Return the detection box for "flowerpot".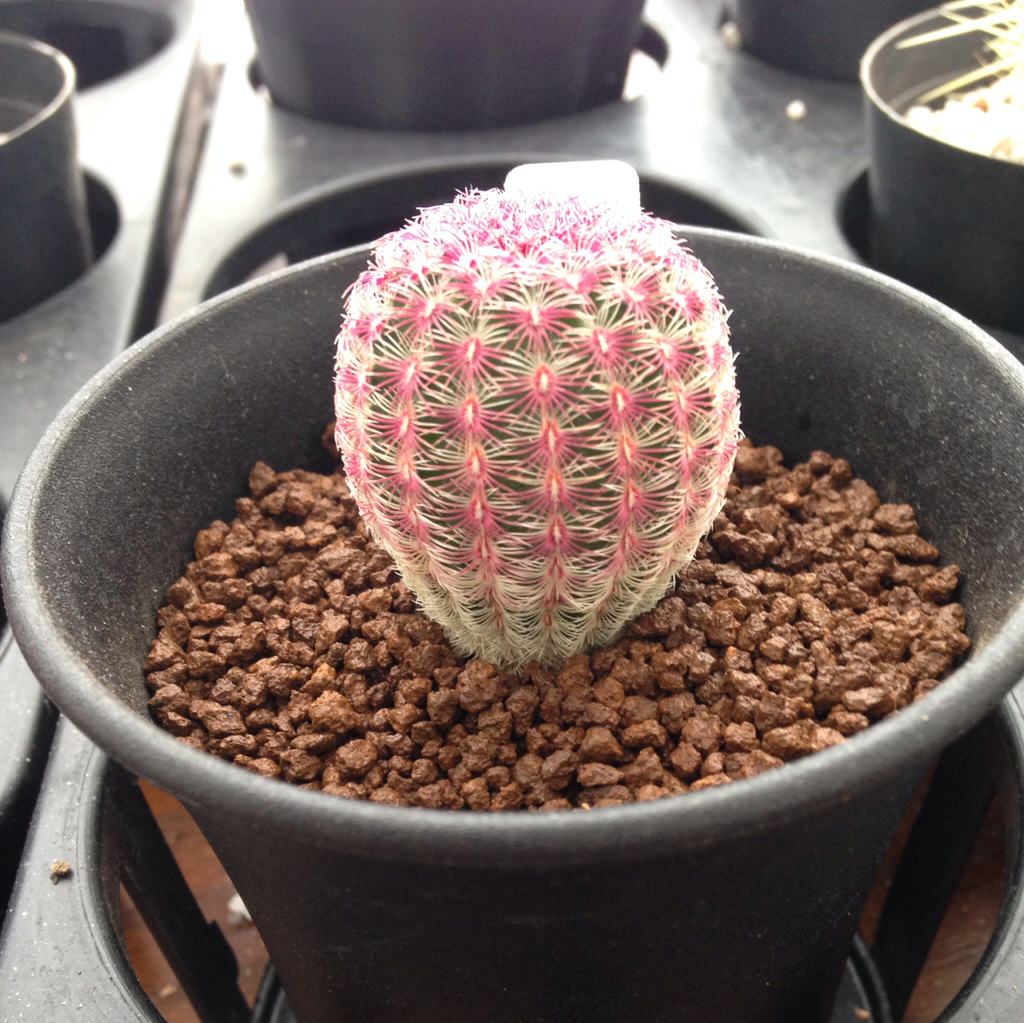
[239,0,646,138].
